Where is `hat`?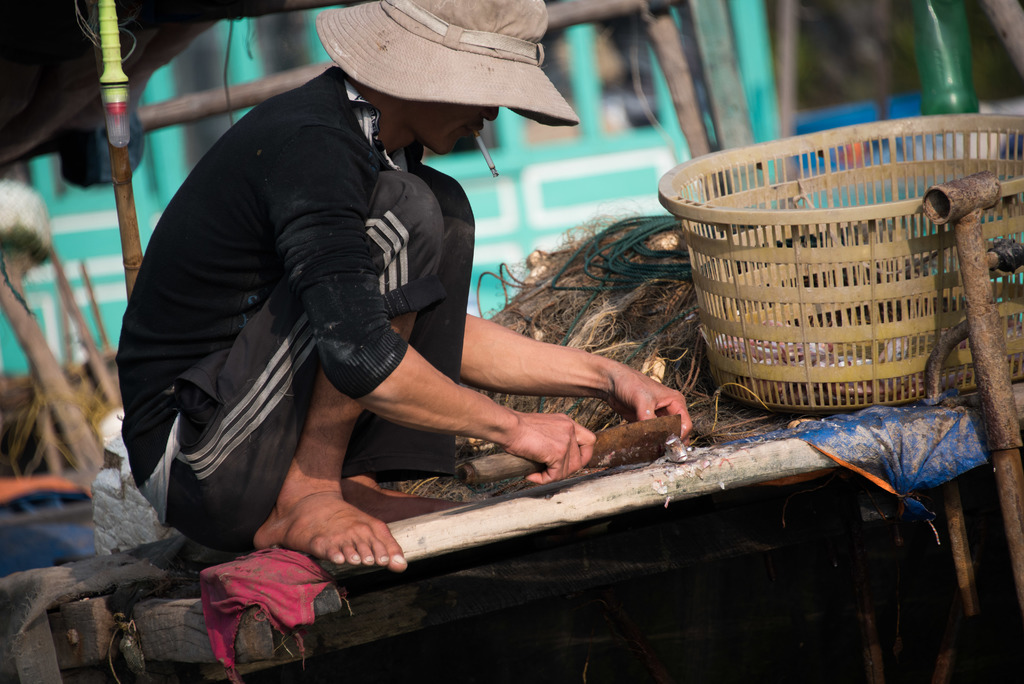
x1=315, y1=0, x2=581, y2=131.
